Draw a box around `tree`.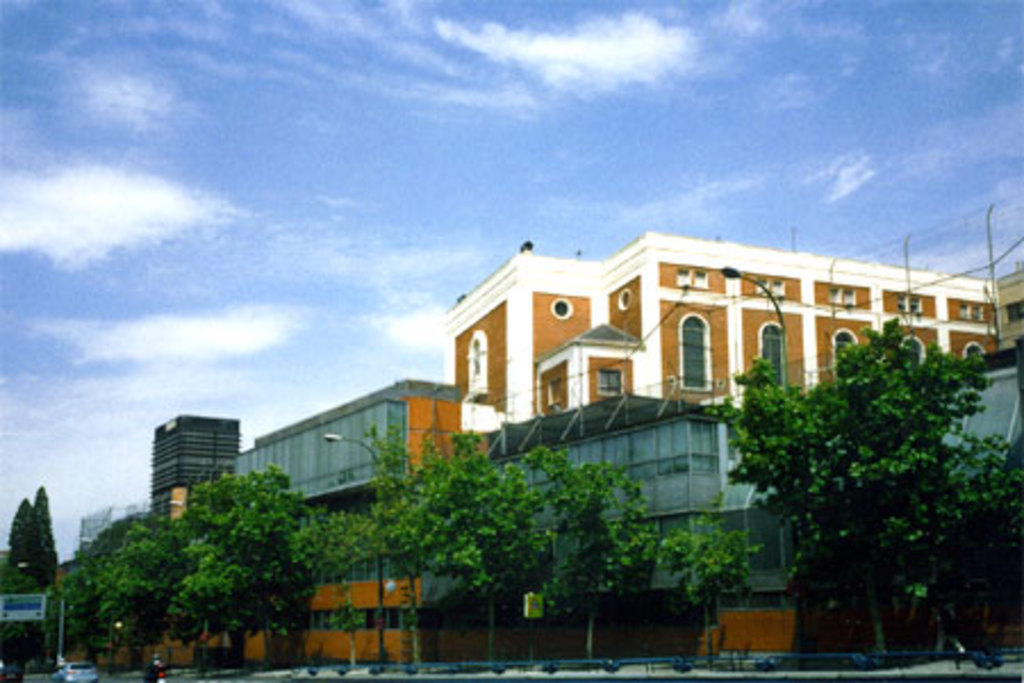
[left=715, top=312, right=1019, bottom=651].
